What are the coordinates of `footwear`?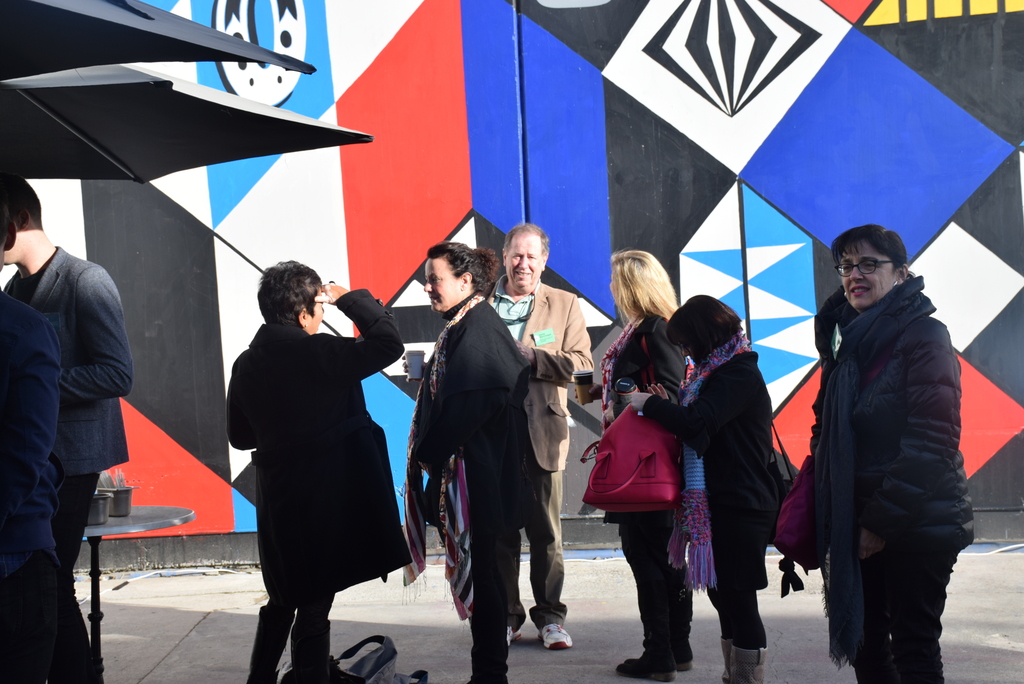
BBox(723, 637, 774, 683).
